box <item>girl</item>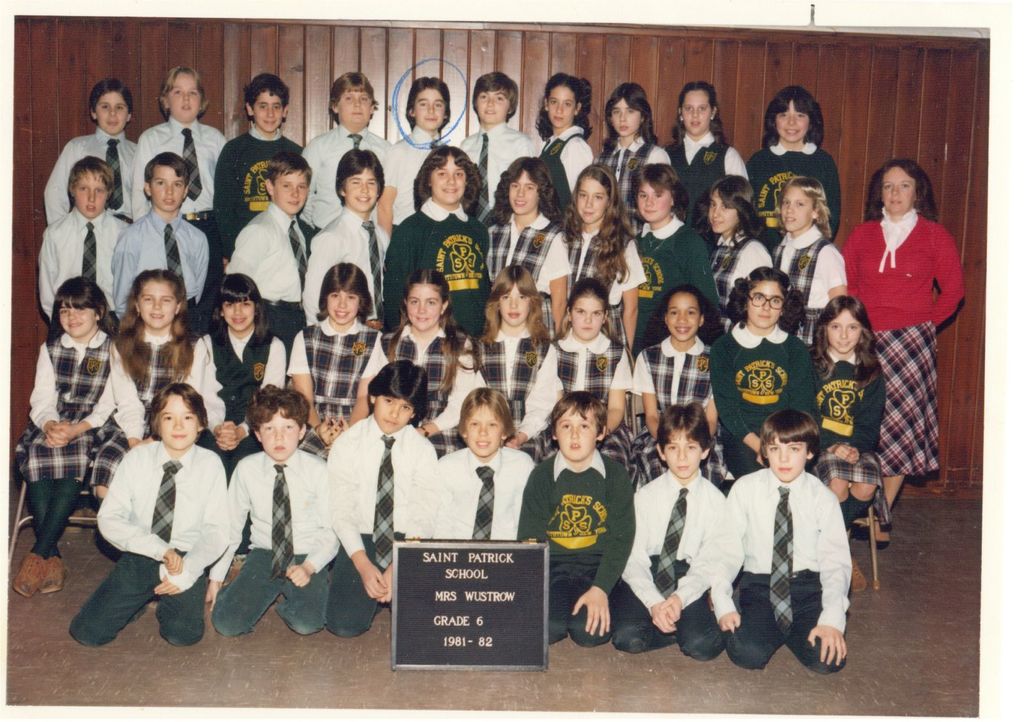
{"x1": 701, "y1": 262, "x2": 821, "y2": 486}
